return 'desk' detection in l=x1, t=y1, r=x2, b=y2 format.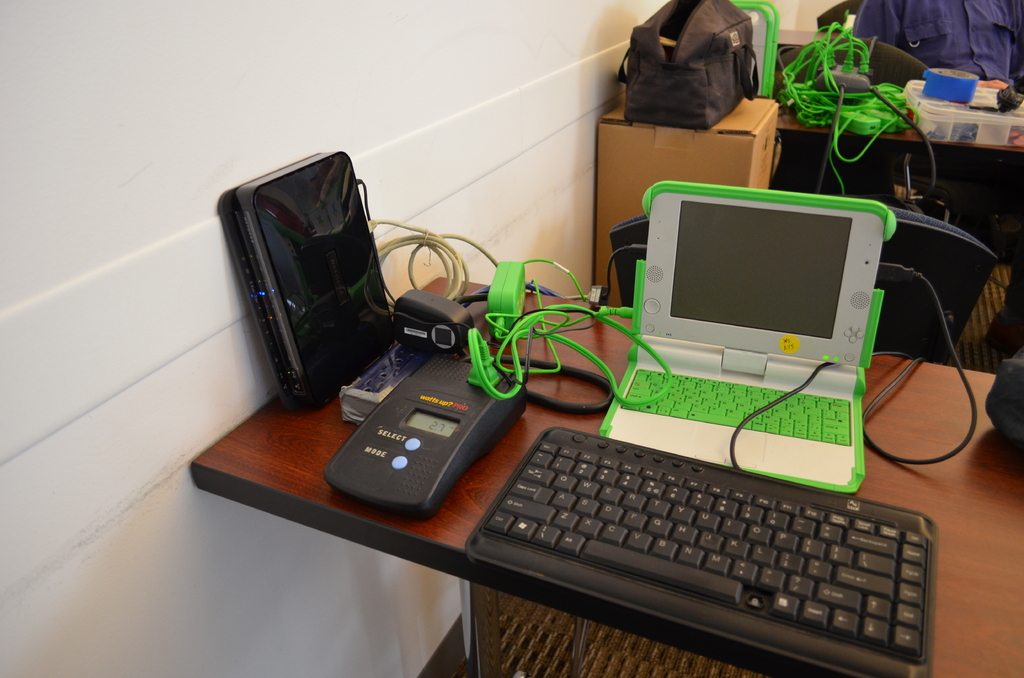
l=754, t=39, r=1023, b=151.
